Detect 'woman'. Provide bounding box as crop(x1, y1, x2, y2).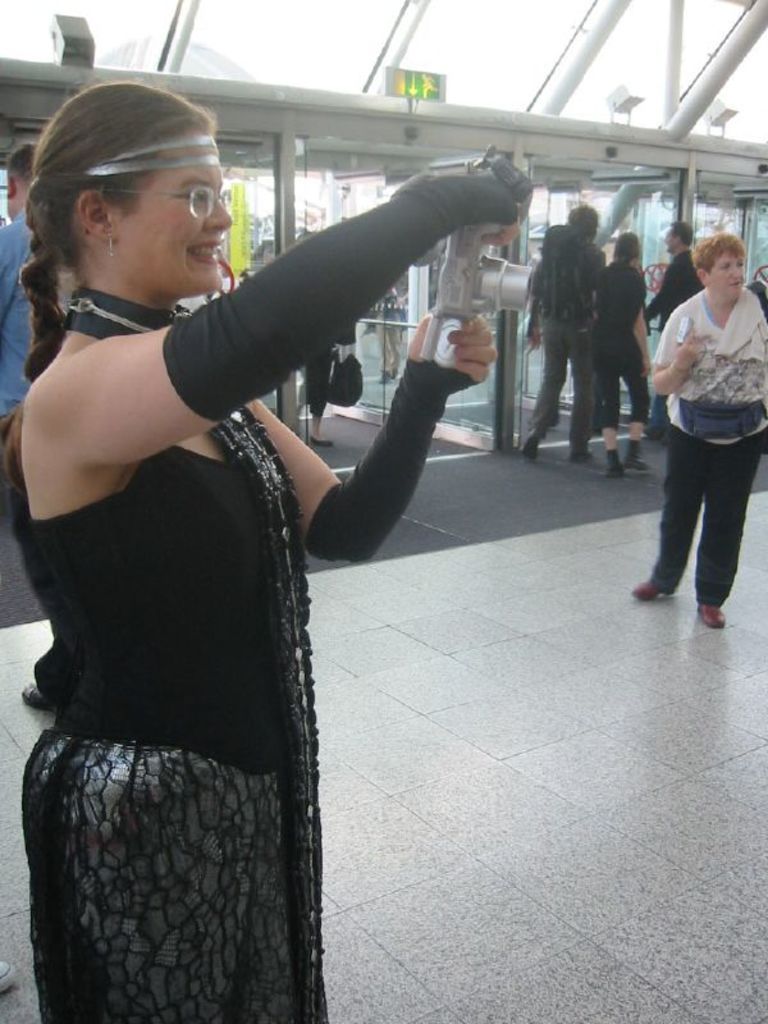
crop(588, 232, 659, 474).
